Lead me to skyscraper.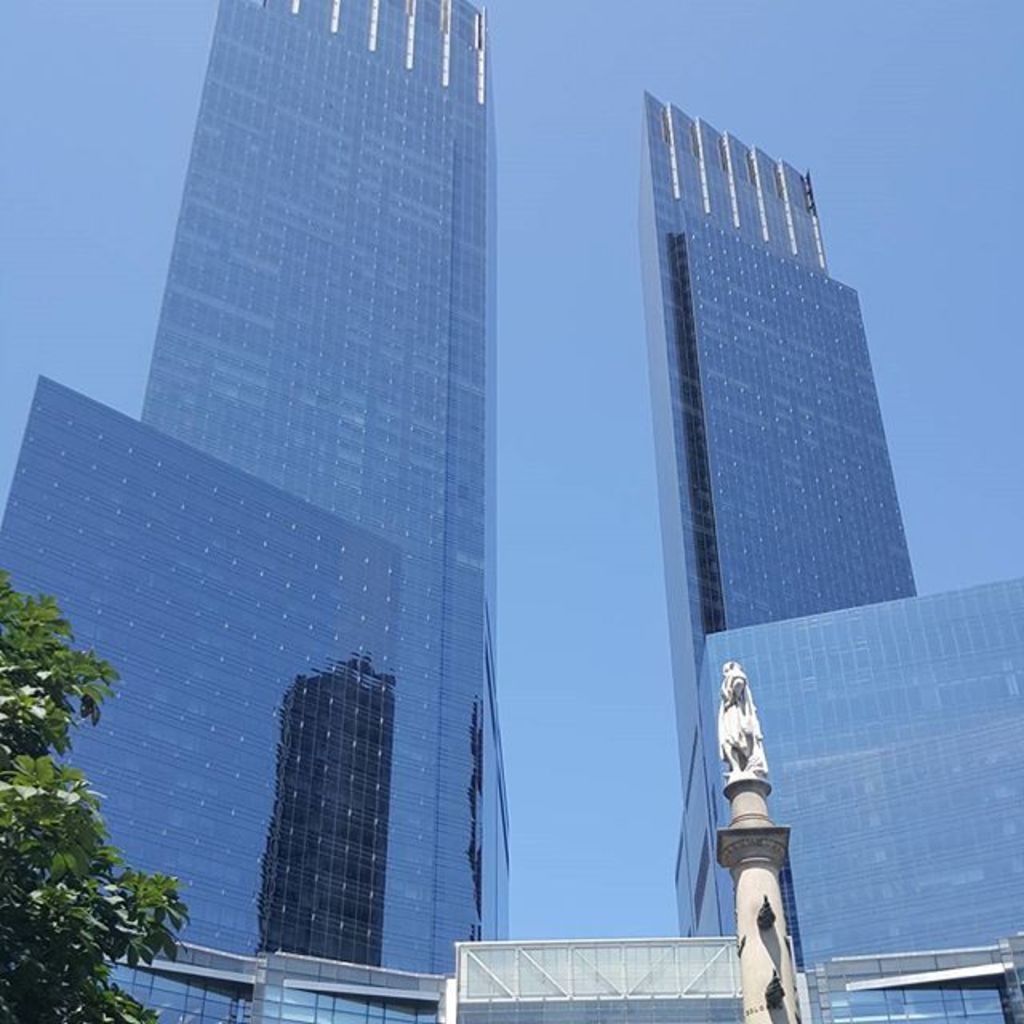
Lead to {"left": 635, "top": 46, "right": 931, "bottom": 805}.
